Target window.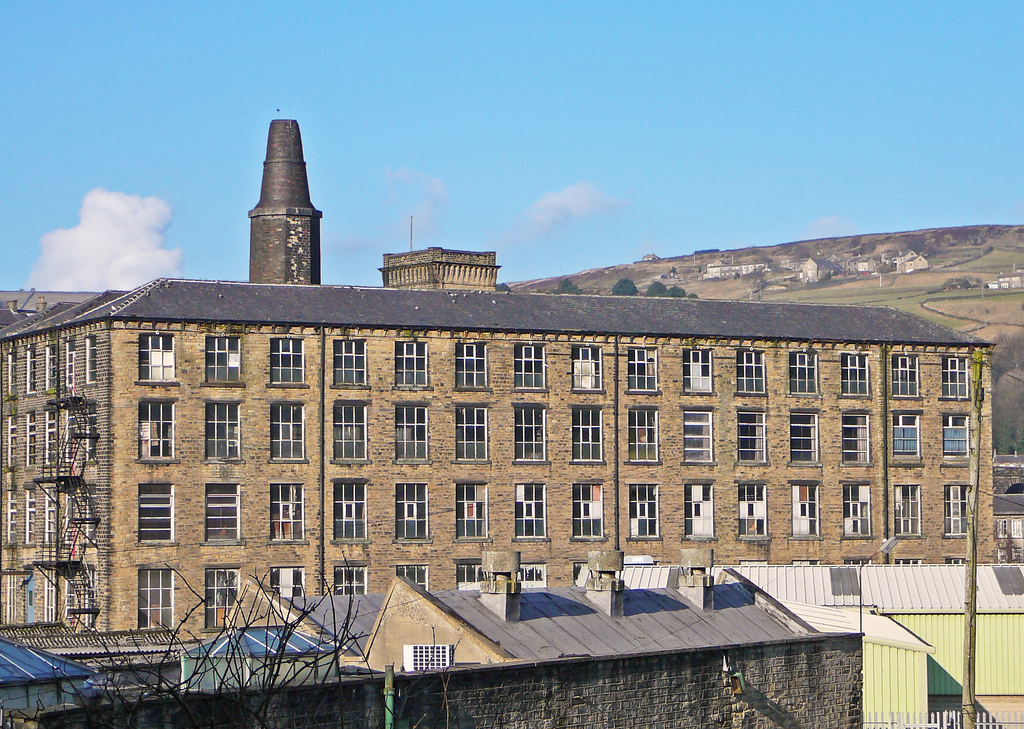
Target region: region(273, 342, 309, 388).
